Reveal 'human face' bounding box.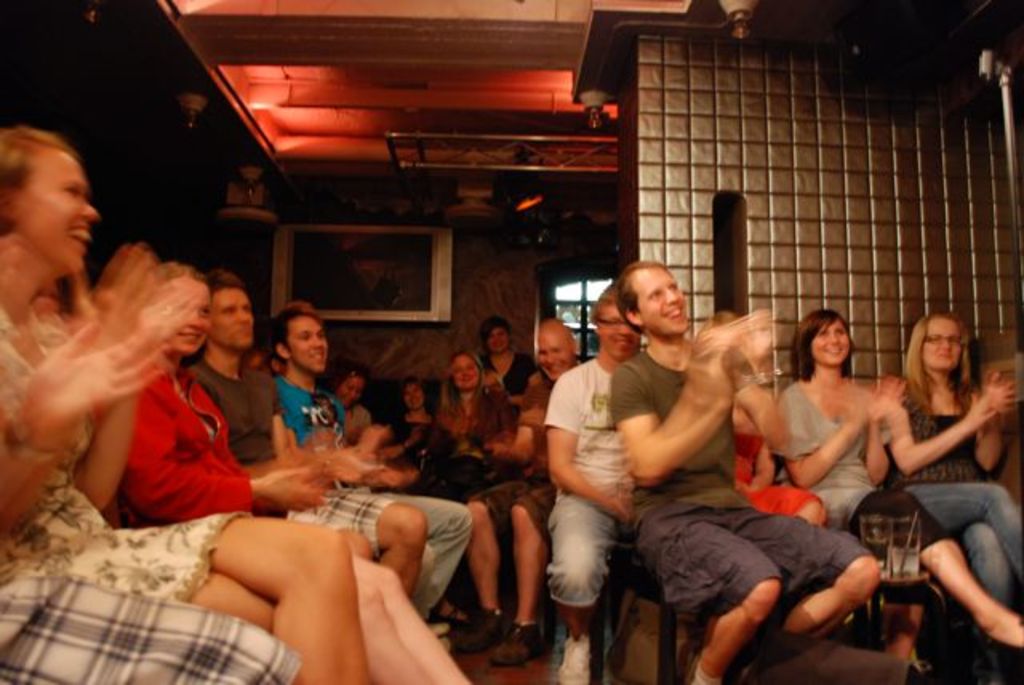
Revealed: {"left": 450, "top": 351, "right": 480, "bottom": 391}.
